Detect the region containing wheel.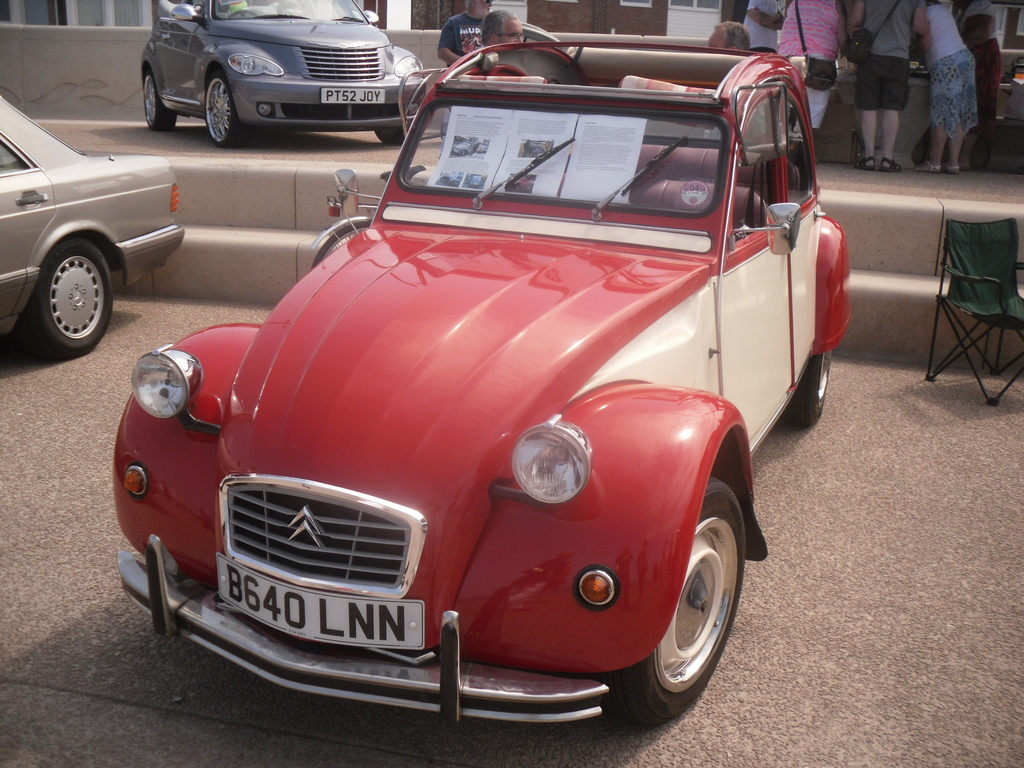
[784, 350, 832, 424].
